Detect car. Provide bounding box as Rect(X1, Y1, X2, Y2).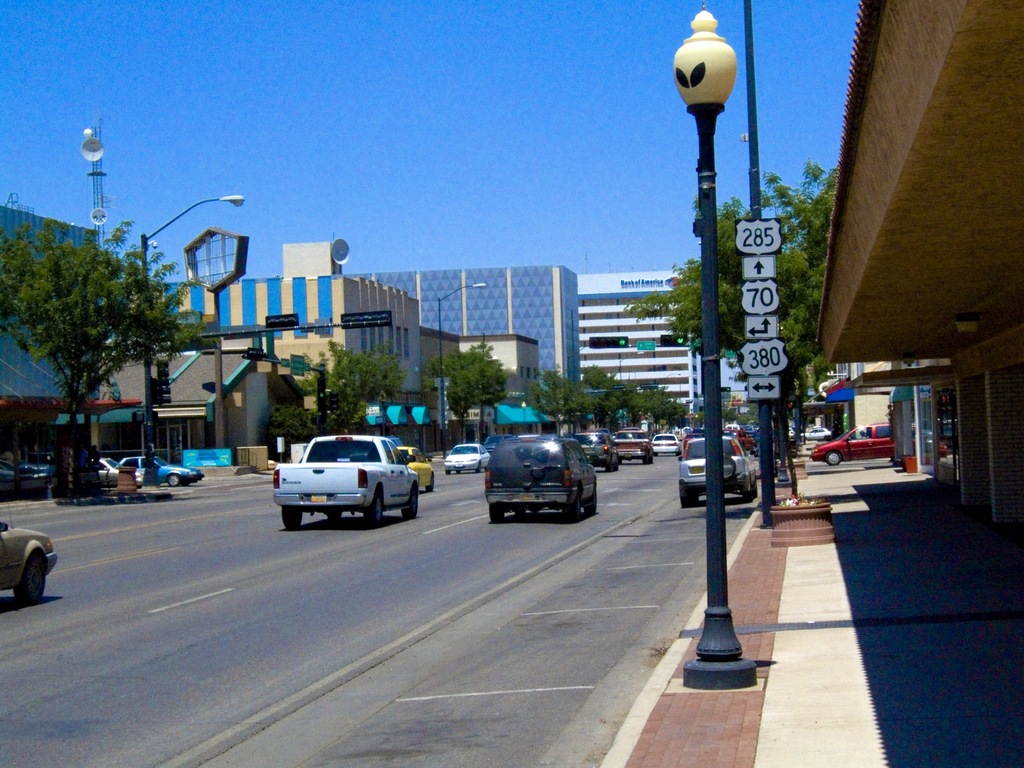
Rect(392, 442, 437, 491).
